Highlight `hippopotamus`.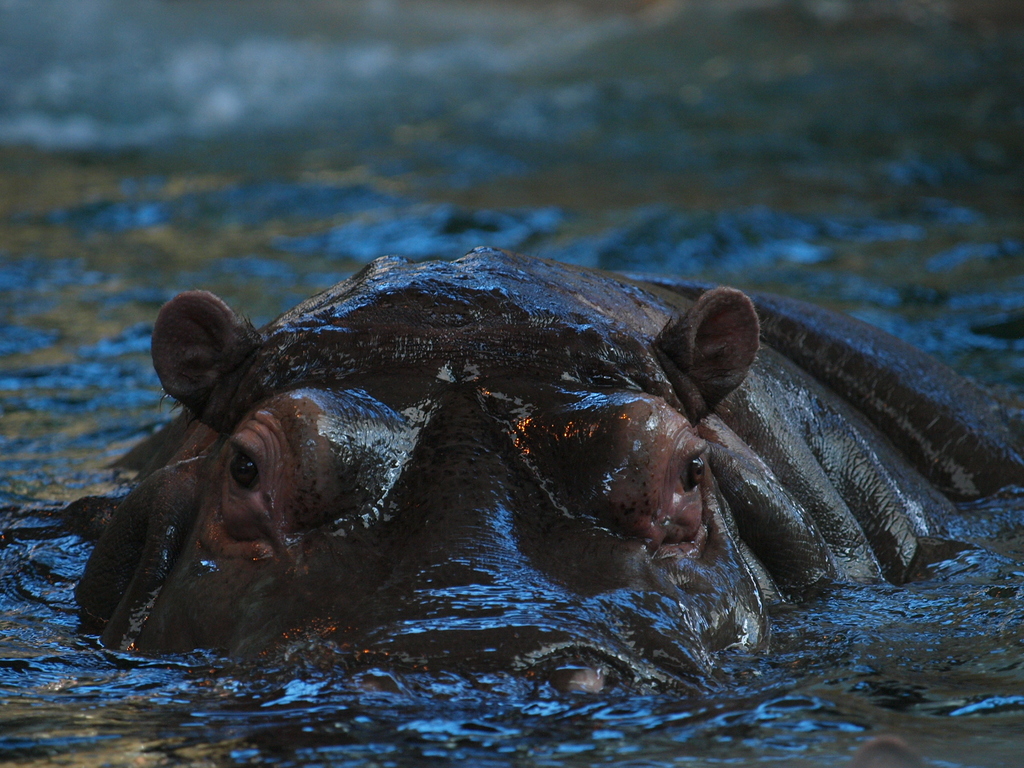
Highlighted region: pyautogui.locateOnScreen(62, 244, 1023, 692).
